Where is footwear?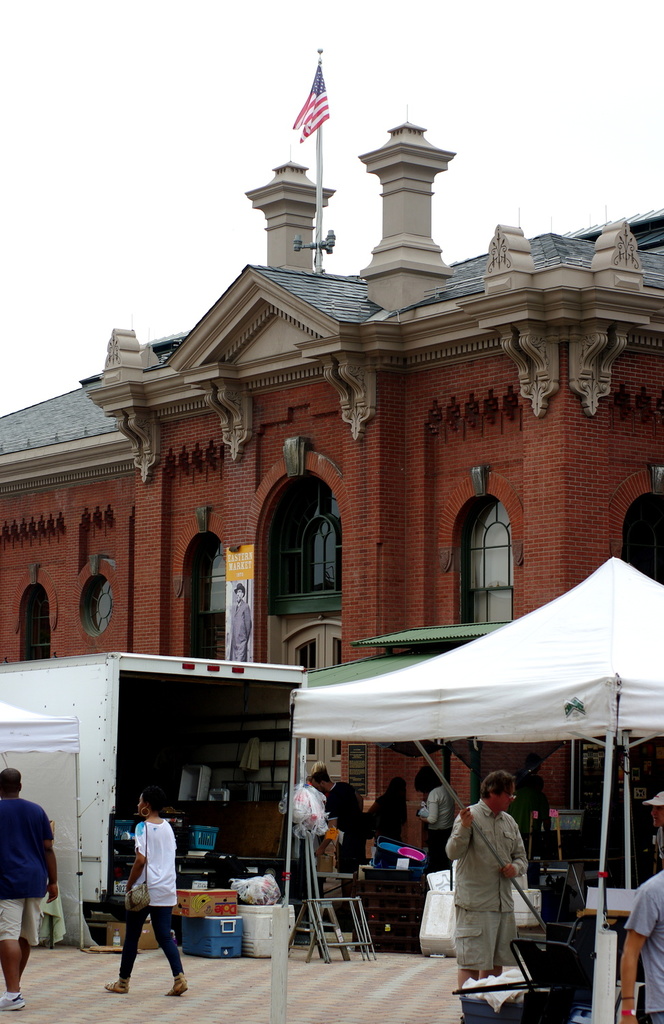
bbox=(0, 995, 24, 1012).
